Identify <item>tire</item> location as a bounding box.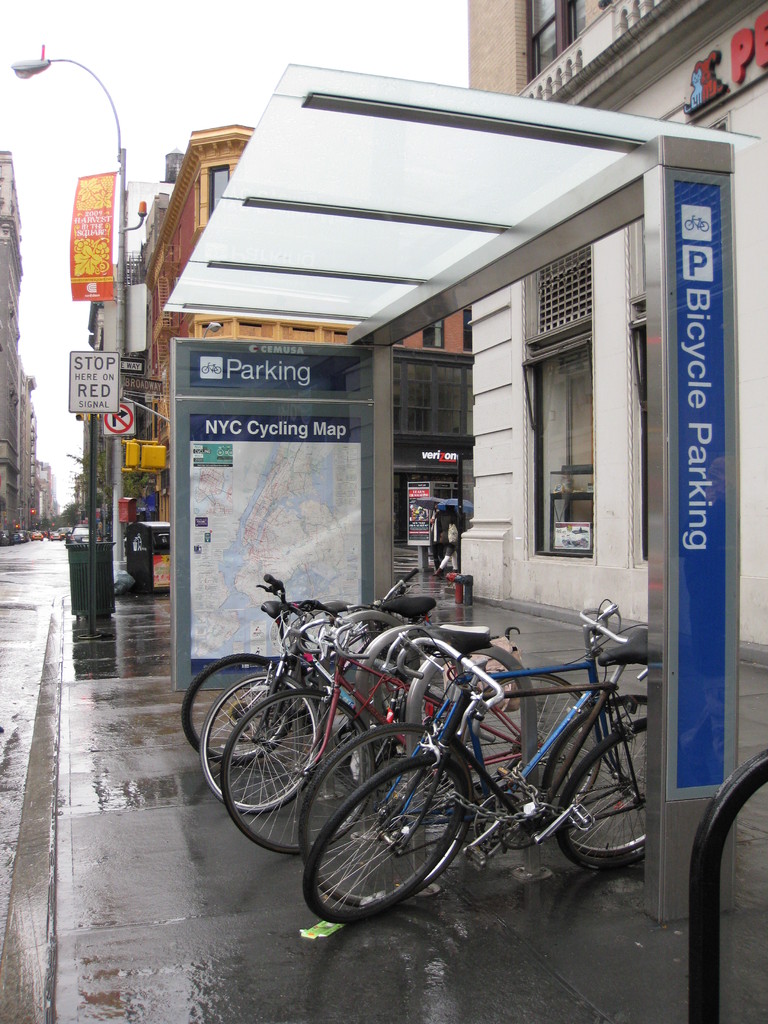
bbox(221, 689, 377, 855).
